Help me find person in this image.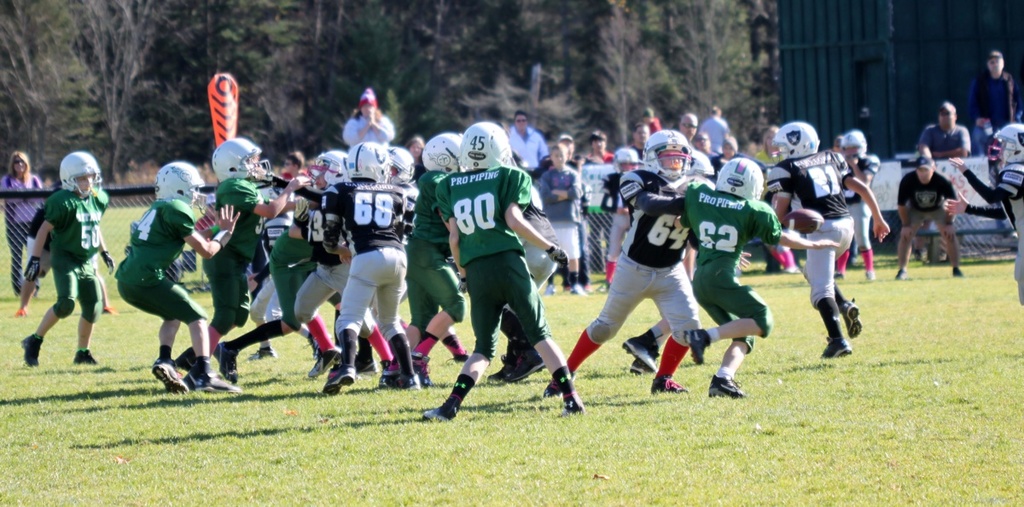
Found it: 290:152:398:378.
